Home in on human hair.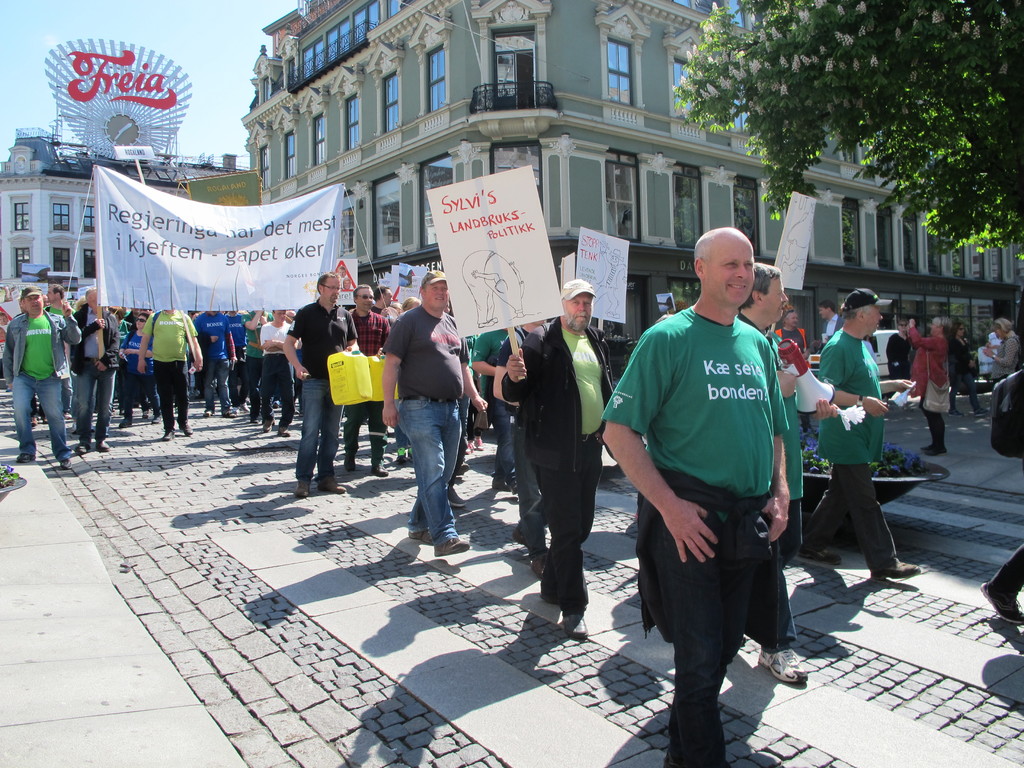
Homed in at box=[86, 286, 99, 301].
